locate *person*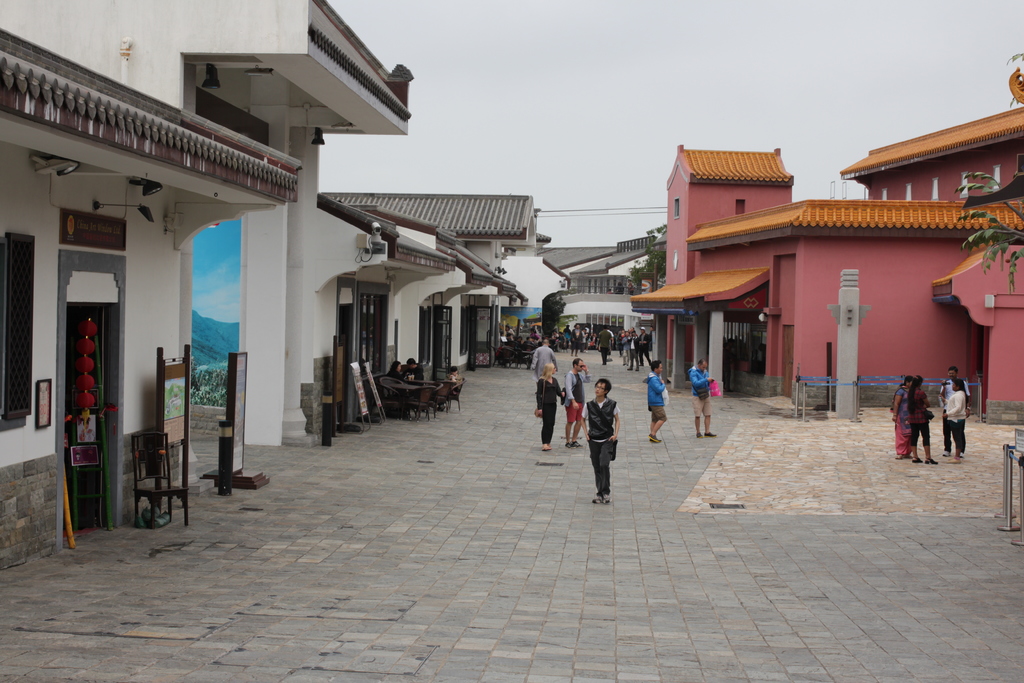
385:360:405:384
